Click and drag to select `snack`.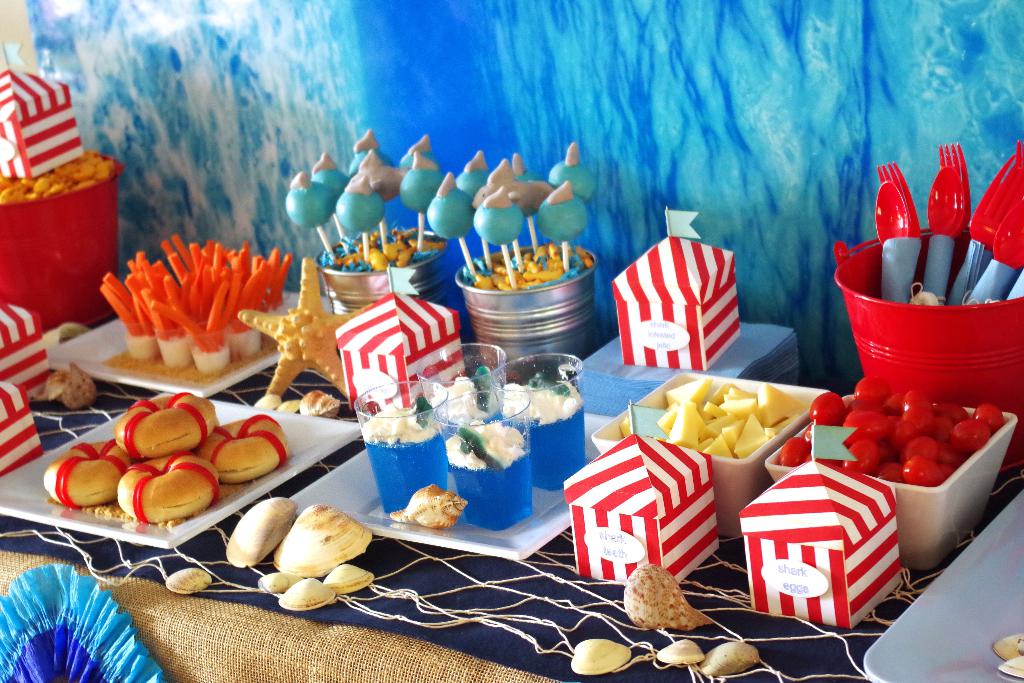
Selection: locate(463, 229, 604, 282).
